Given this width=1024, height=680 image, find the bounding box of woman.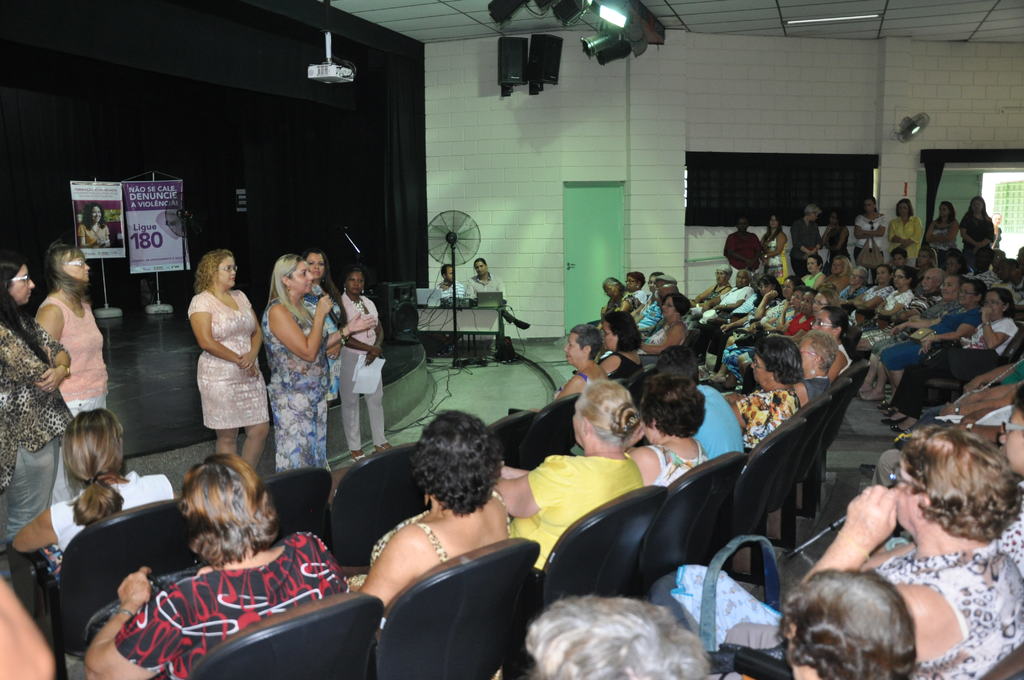
box=[30, 241, 107, 508].
